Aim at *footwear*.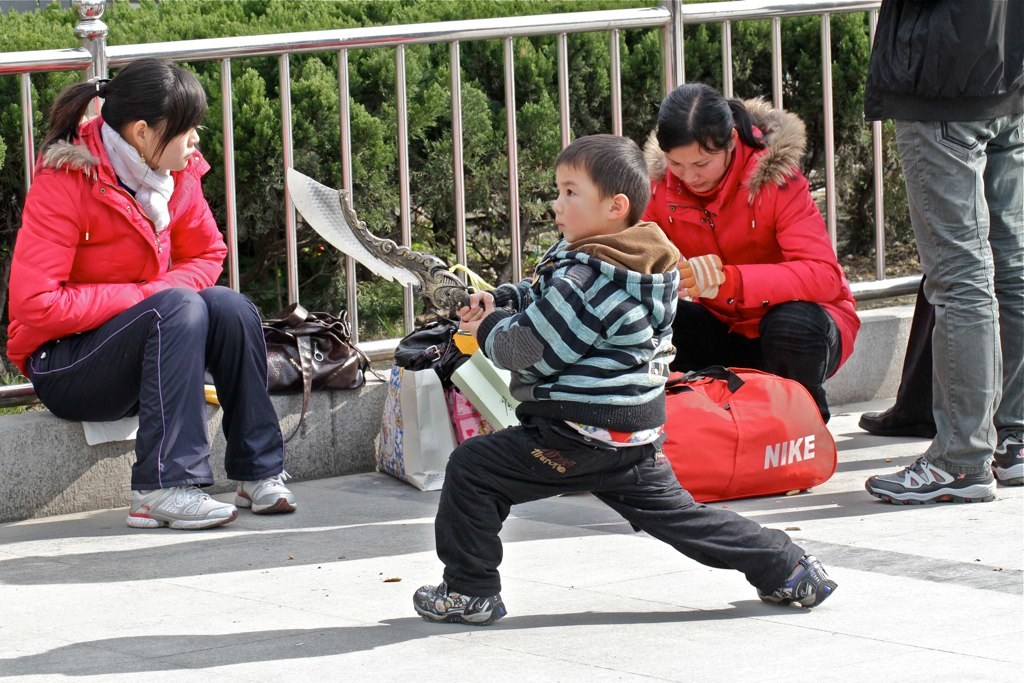
Aimed at bbox=(127, 485, 240, 530).
